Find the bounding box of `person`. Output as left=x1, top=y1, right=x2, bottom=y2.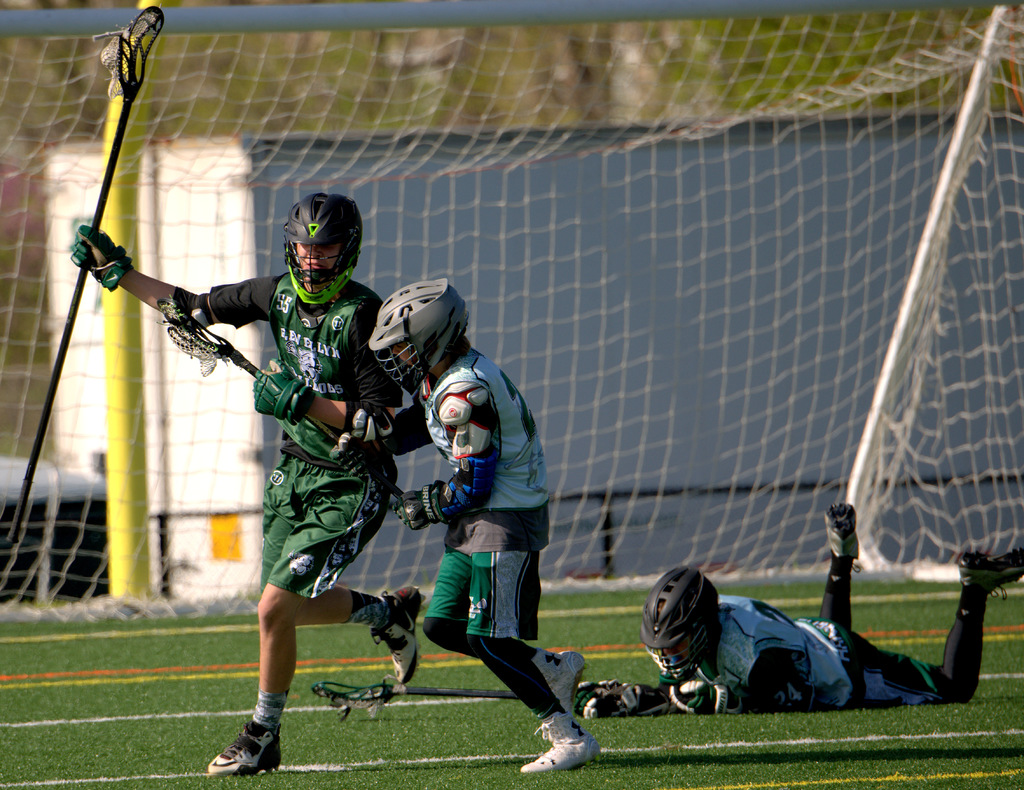
left=68, top=189, right=422, bottom=779.
